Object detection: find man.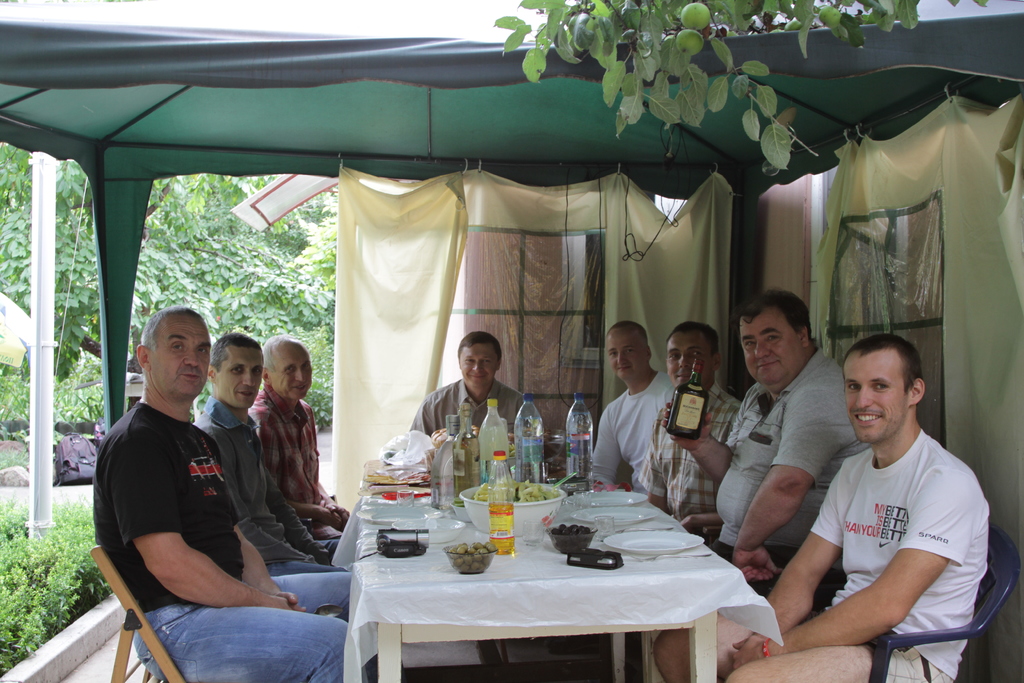
(248, 334, 352, 541).
